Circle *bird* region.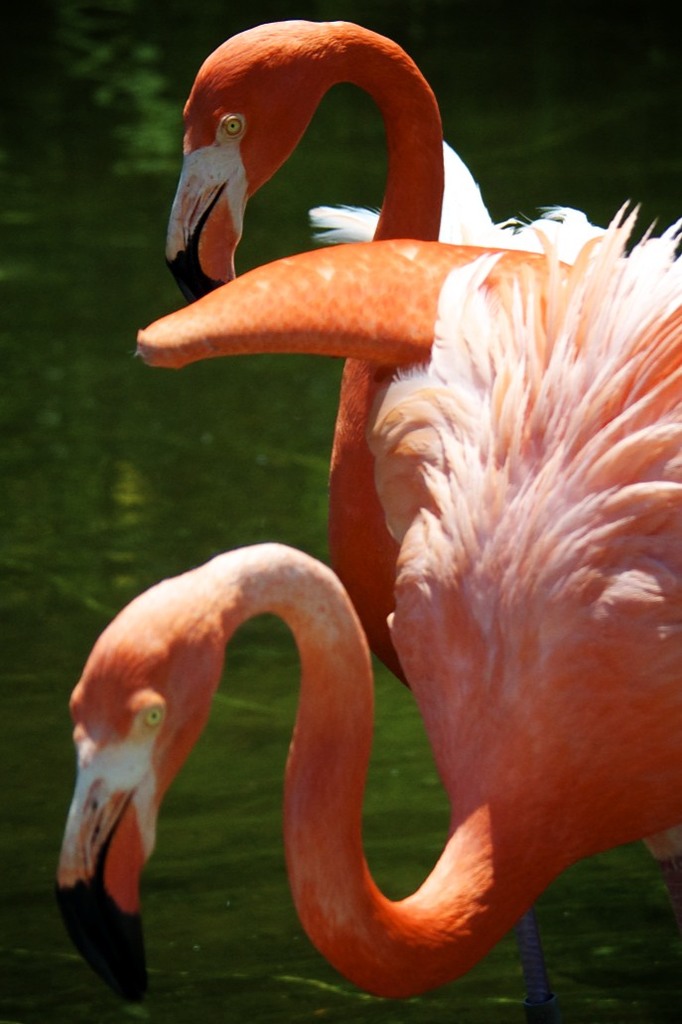
Region: 59 195 681 1015.
